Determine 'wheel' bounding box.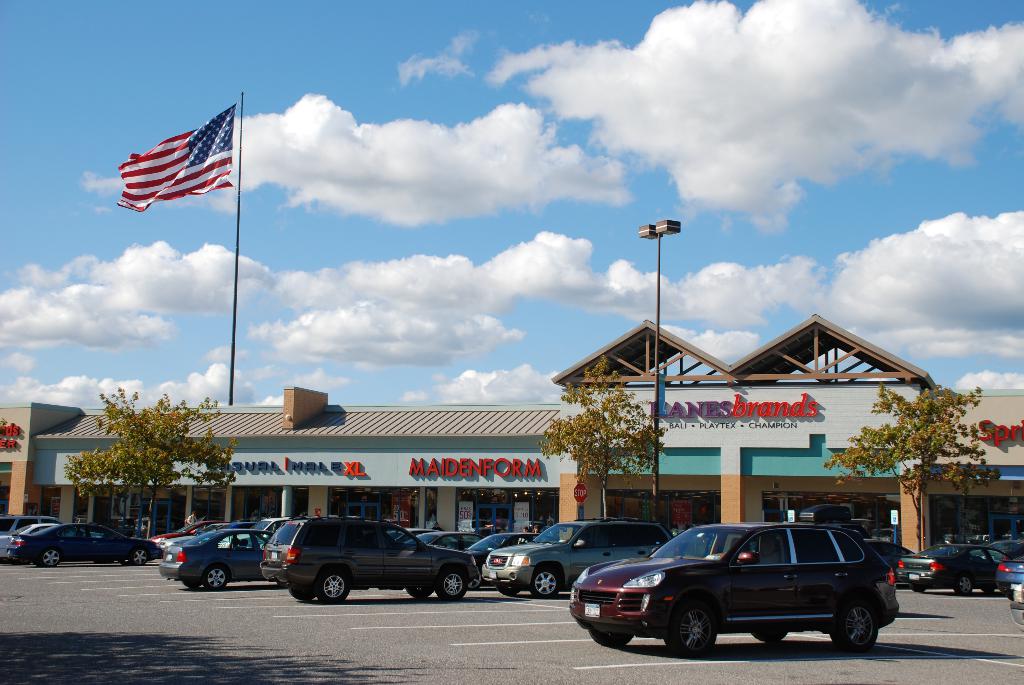
Determined: BBox(496, 580, 521, 598).
